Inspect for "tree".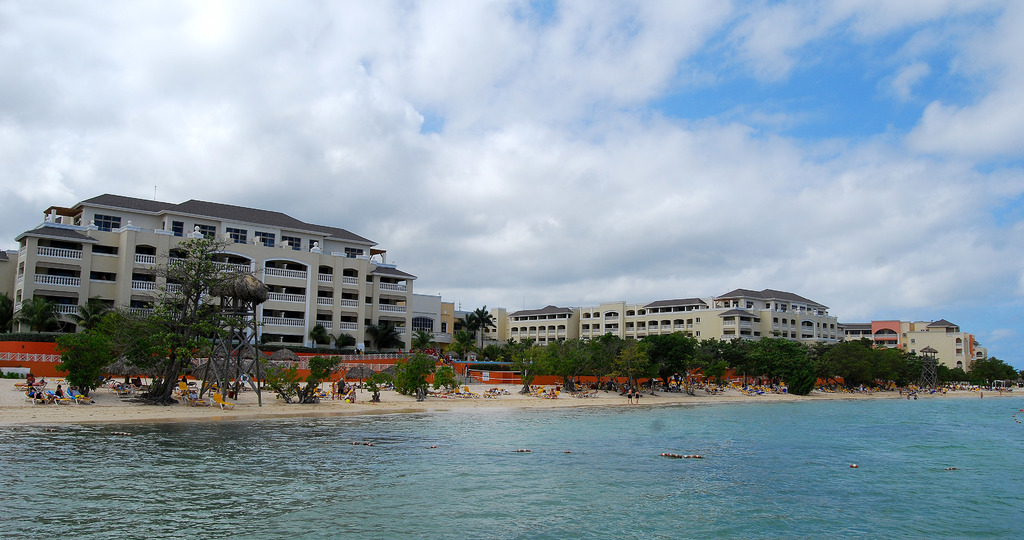
Inspection: 308:326:332:348.
